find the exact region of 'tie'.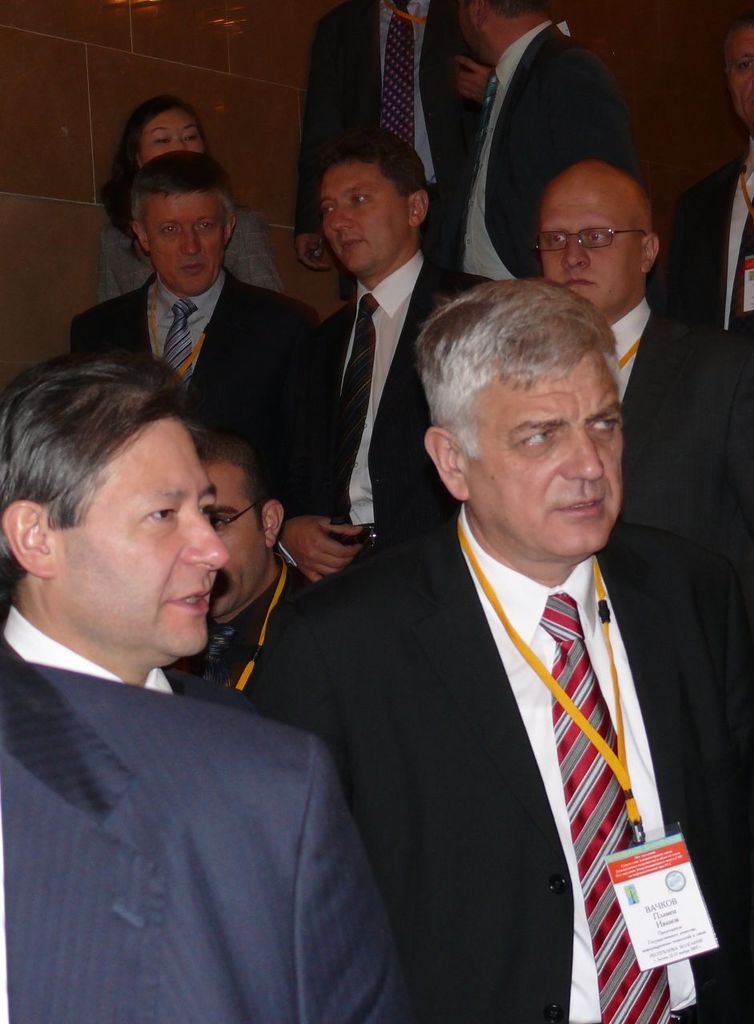
Exact region: (x1=188, y1=614, x2=236, y2=676).
